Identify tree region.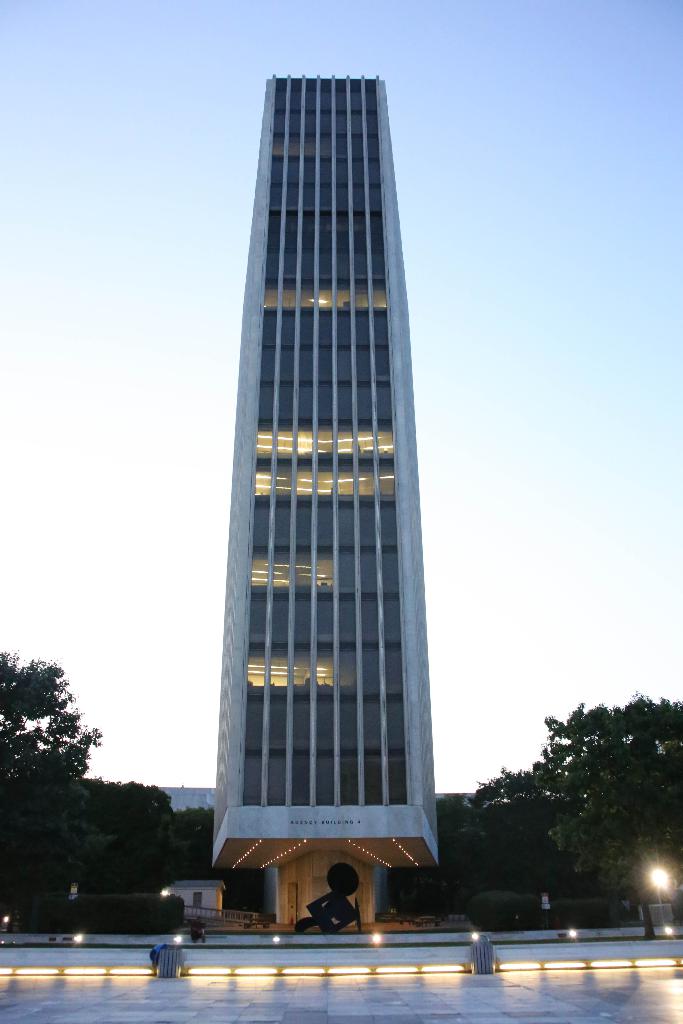
Region: region(0, 652, 202, 945).
